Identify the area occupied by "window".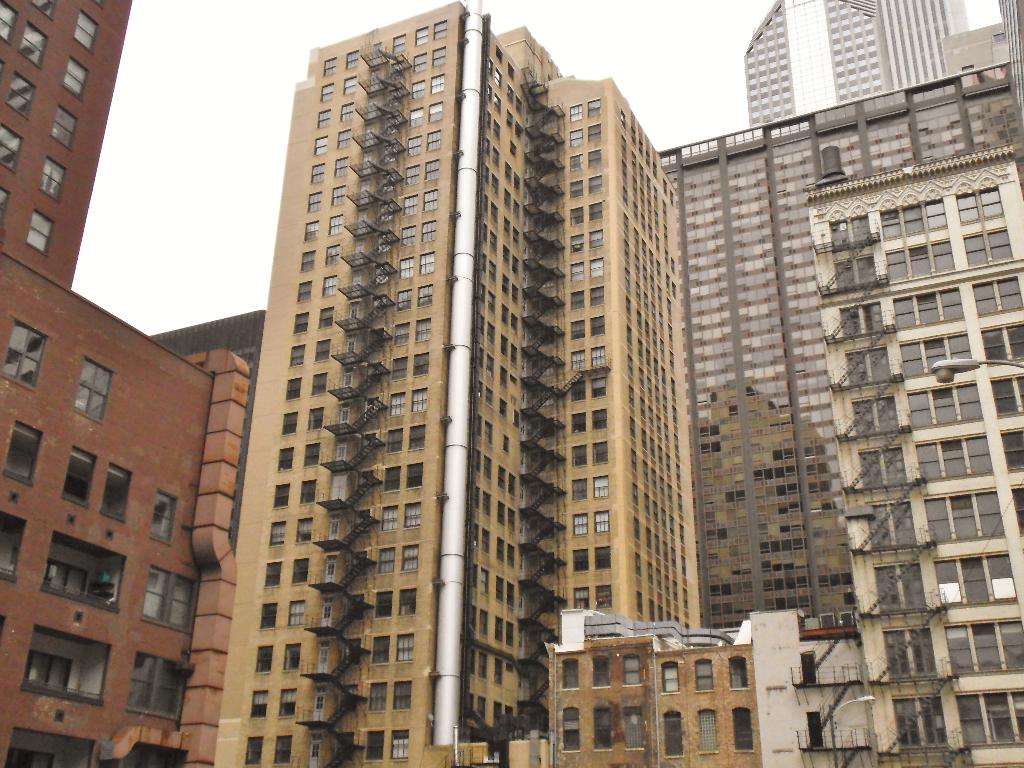
Area: pyautogui.locateOnScreen(511, 260, 521, 270).
